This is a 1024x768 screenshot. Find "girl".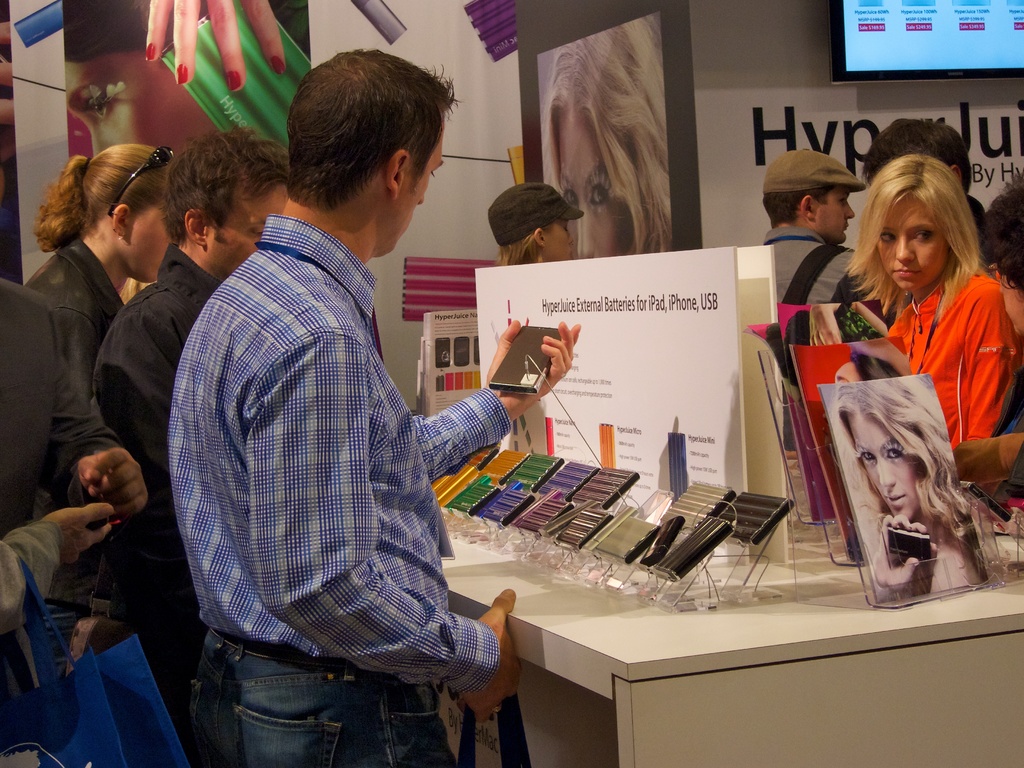
Bounding box: [35, 143, 175, 351].
